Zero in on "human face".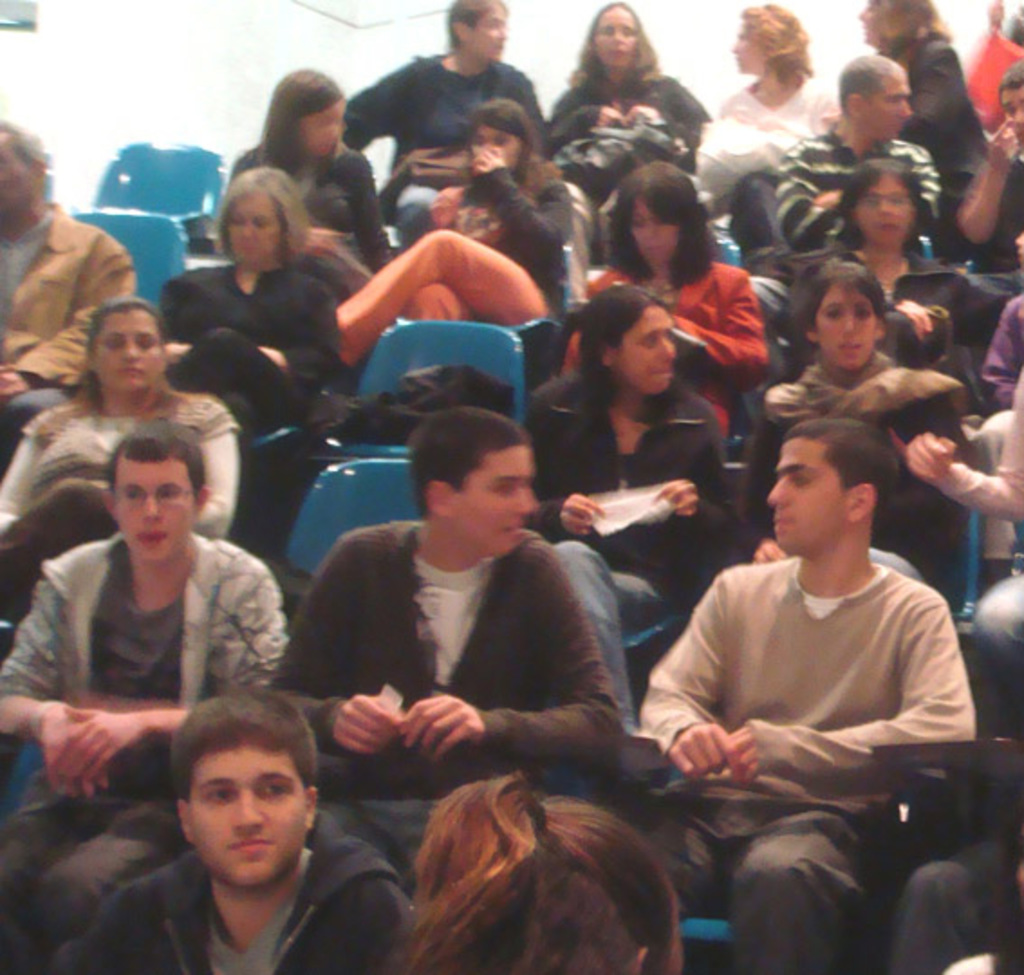
Zeroed in: bbox(1001, 88, 1022, 141).
